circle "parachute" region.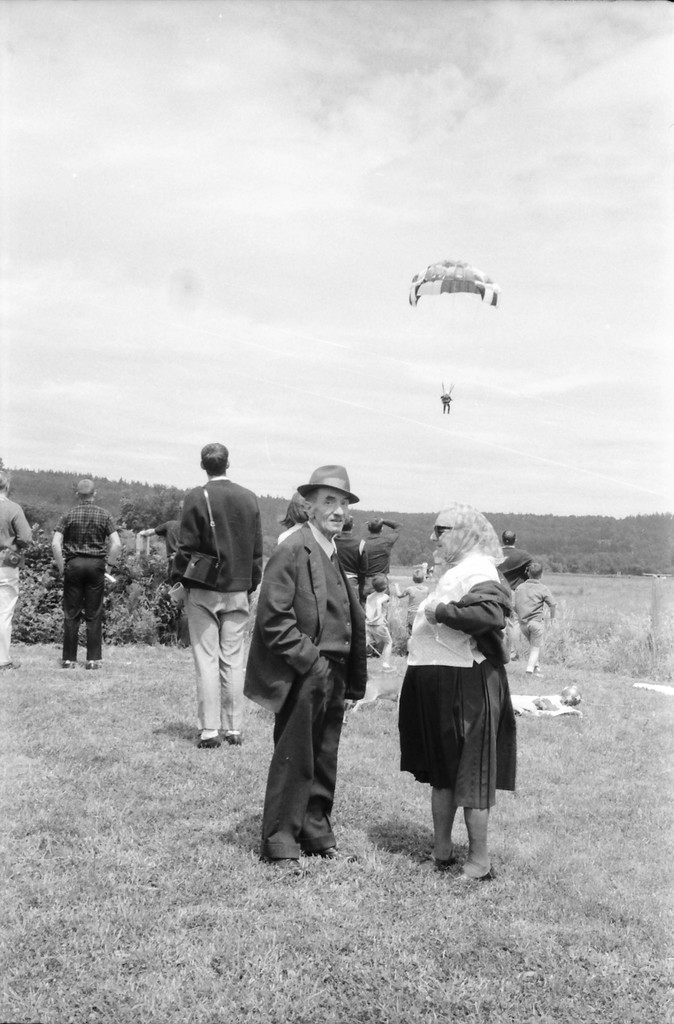
Region: bbox=[409, 243, 505, 412].
